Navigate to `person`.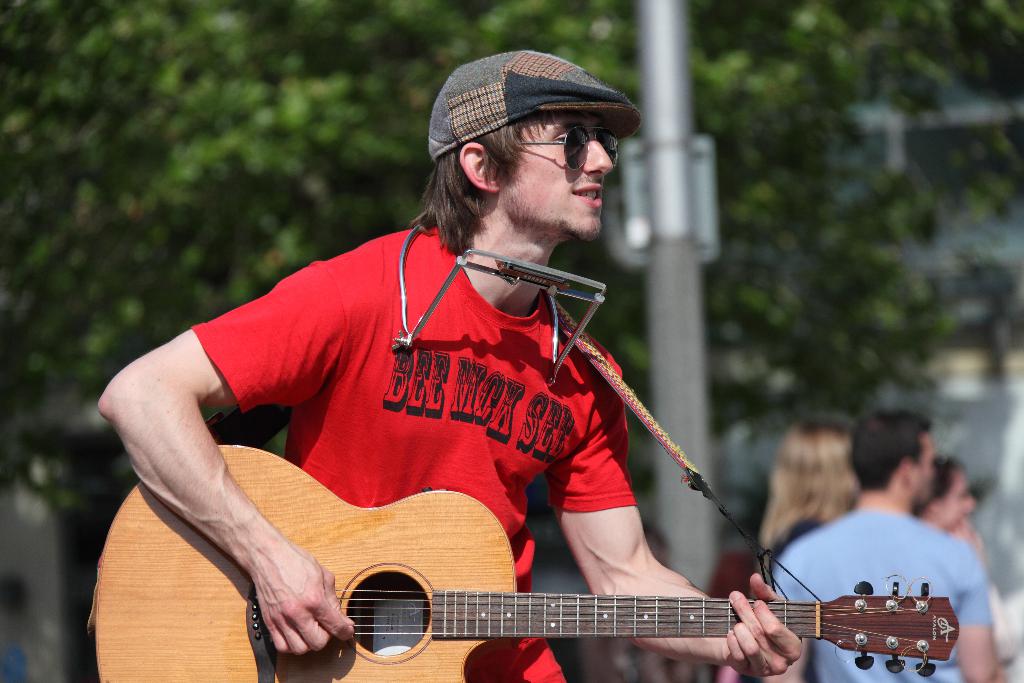
Navigation target: bbox(905, 452, 1019, 659).
